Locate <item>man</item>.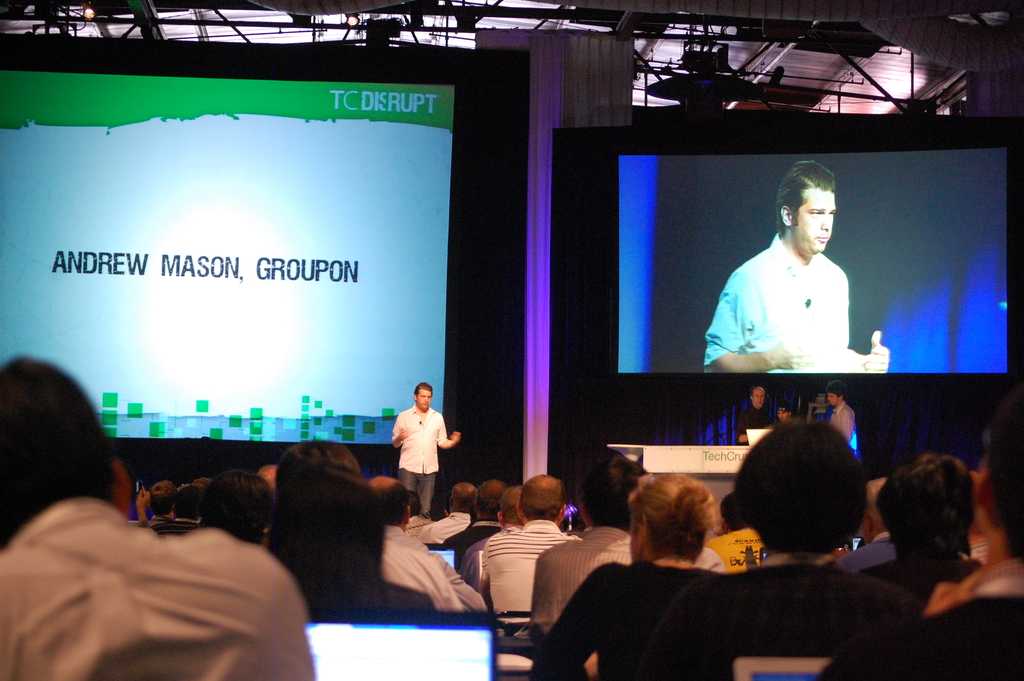
Bounding box: 534,456,647,636.
